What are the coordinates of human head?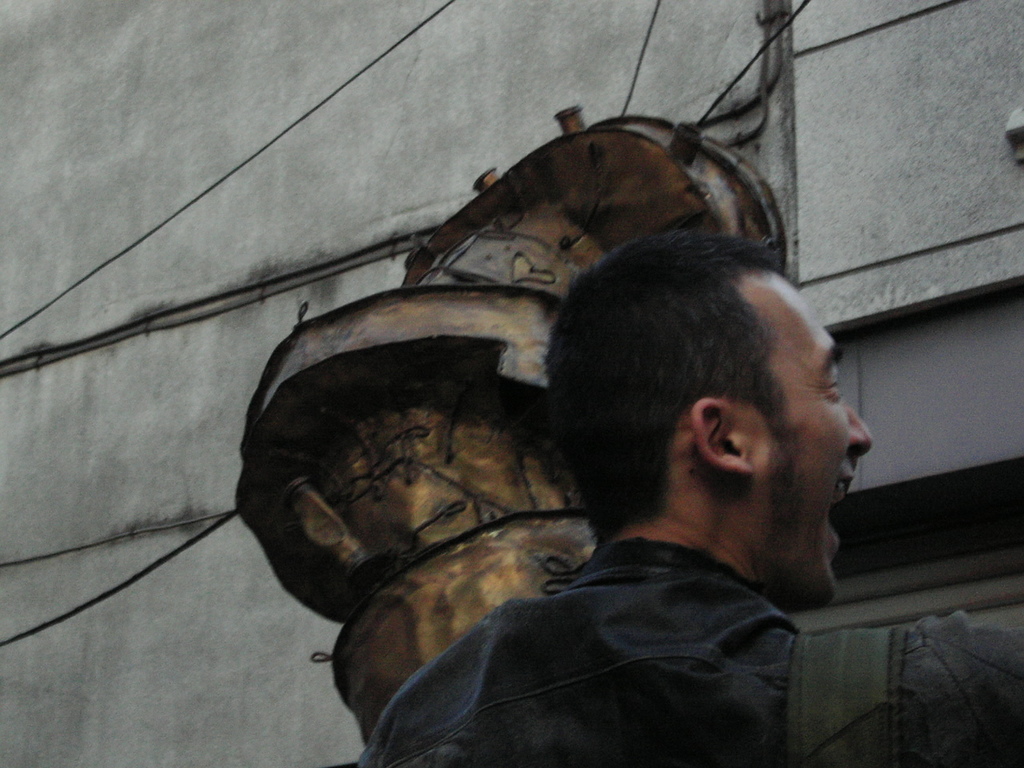
x1=530 y1=222 x2=875 y2=606.
